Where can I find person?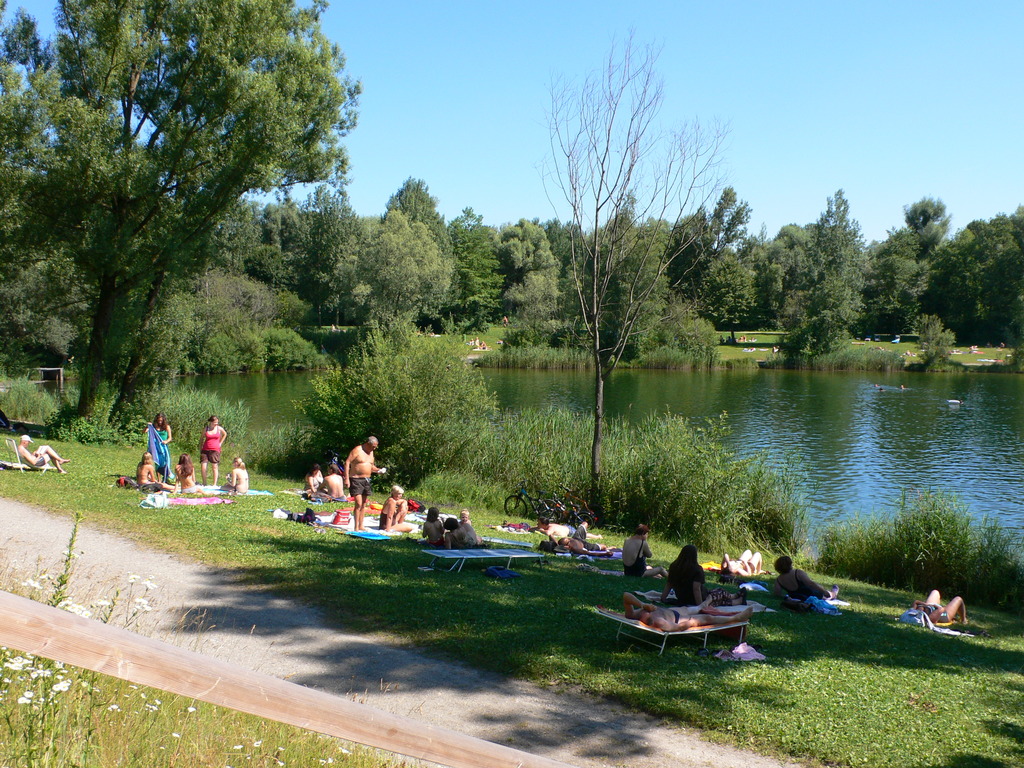
You can find it at [529,516,604,539].
